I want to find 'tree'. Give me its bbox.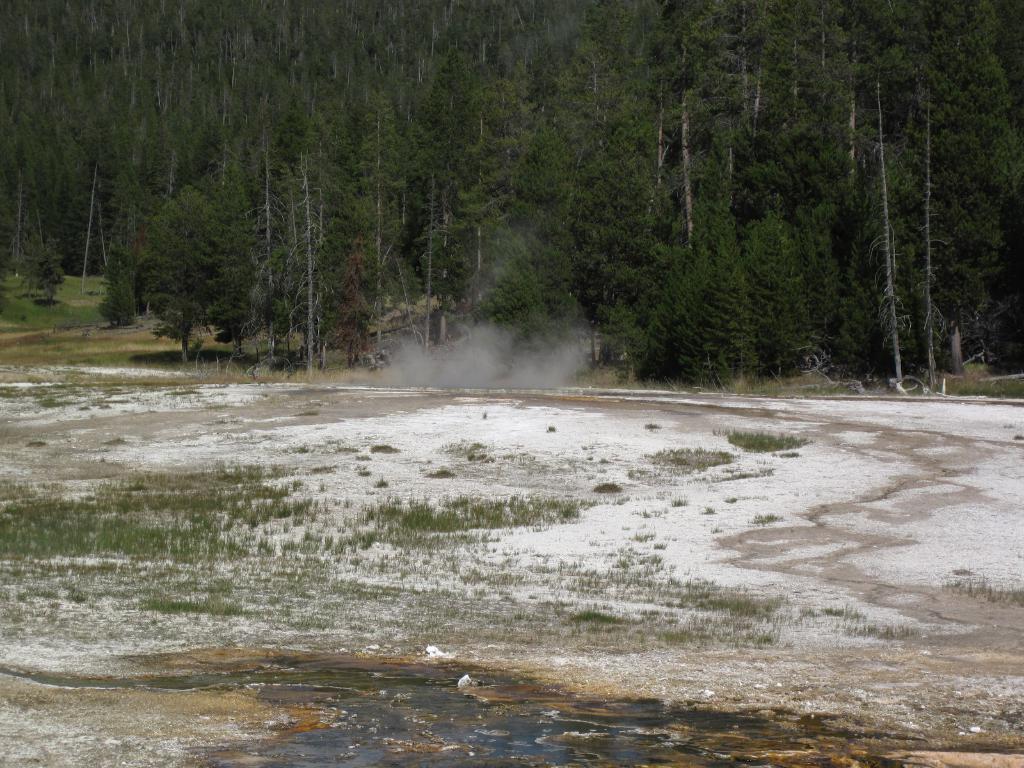
pyautogui.locateOnScreen(522, 41, 645, 243).
